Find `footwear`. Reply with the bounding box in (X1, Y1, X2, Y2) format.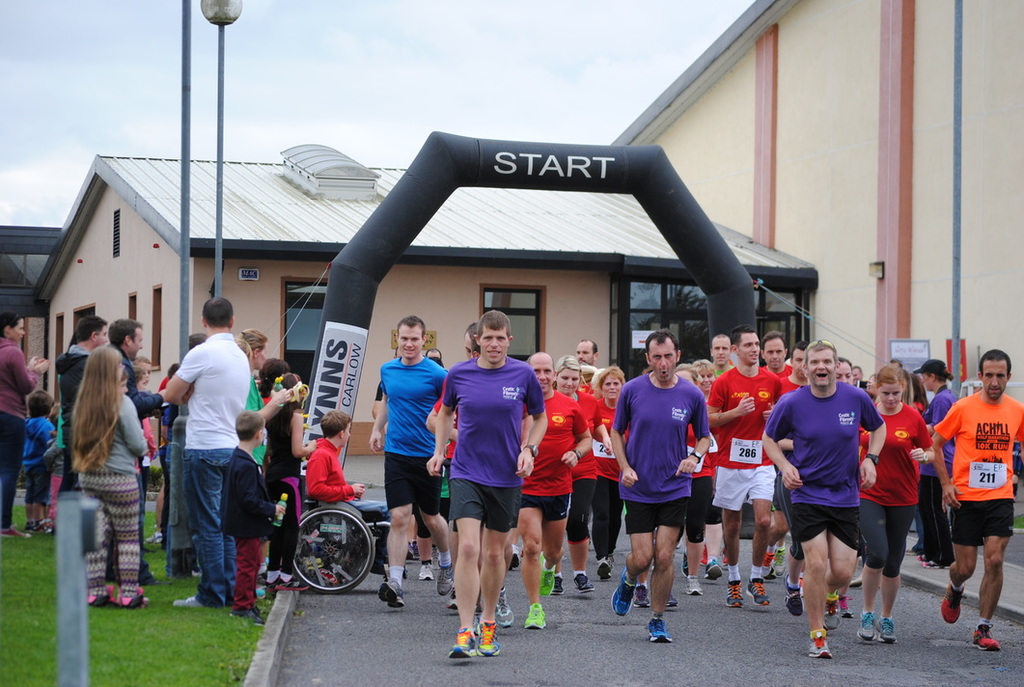
(643, 610, 671, 648).
